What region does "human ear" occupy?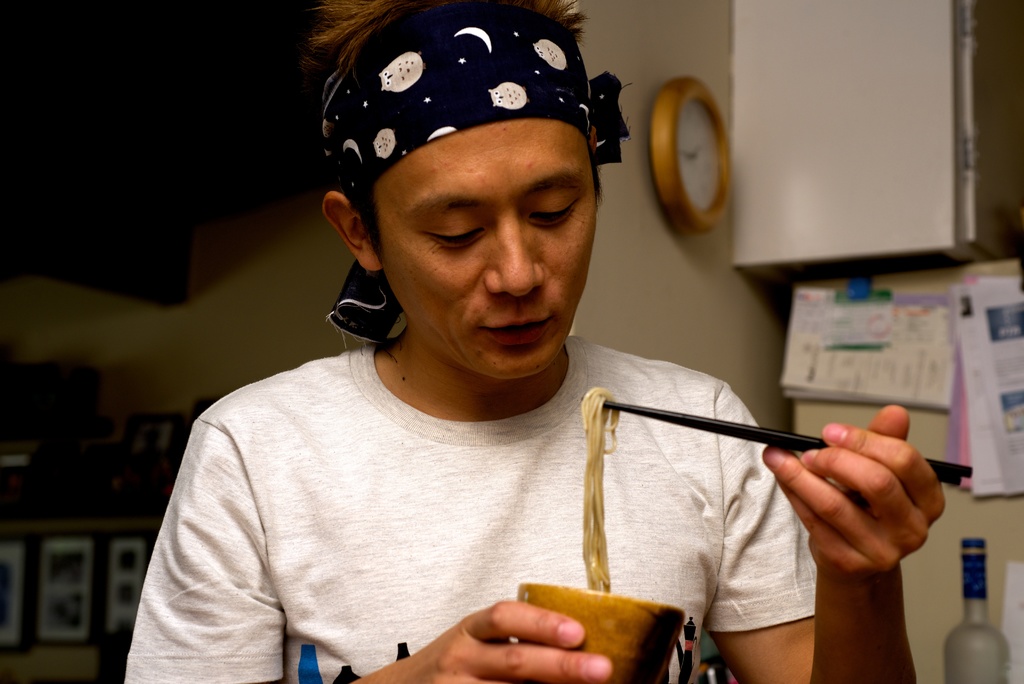
region(322, 191, 376, 269).
